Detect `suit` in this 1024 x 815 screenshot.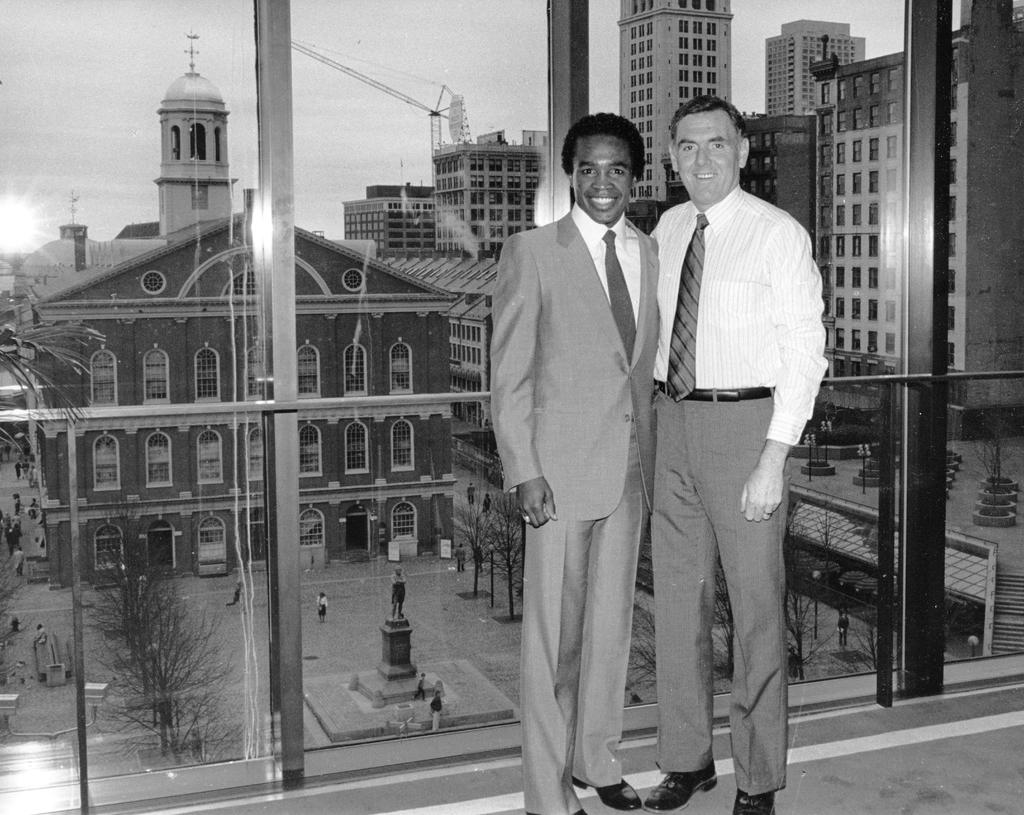
Detection: bbox=(475, 90, 699, 798).
